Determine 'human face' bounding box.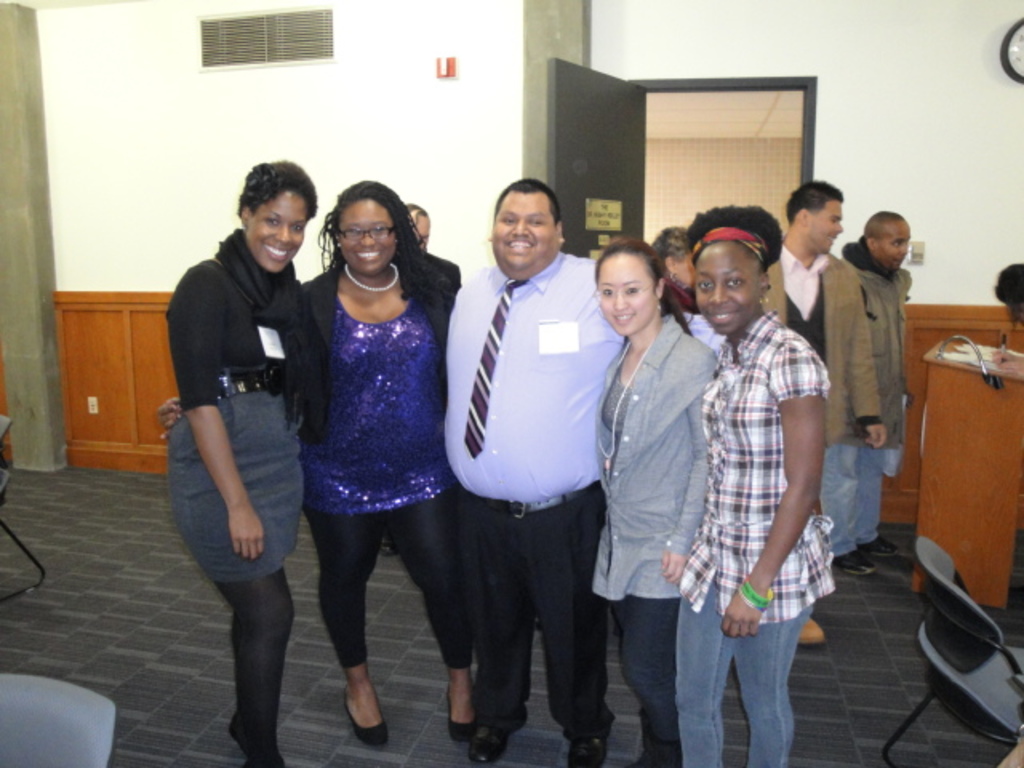
Determined: 875 218 909 267.
